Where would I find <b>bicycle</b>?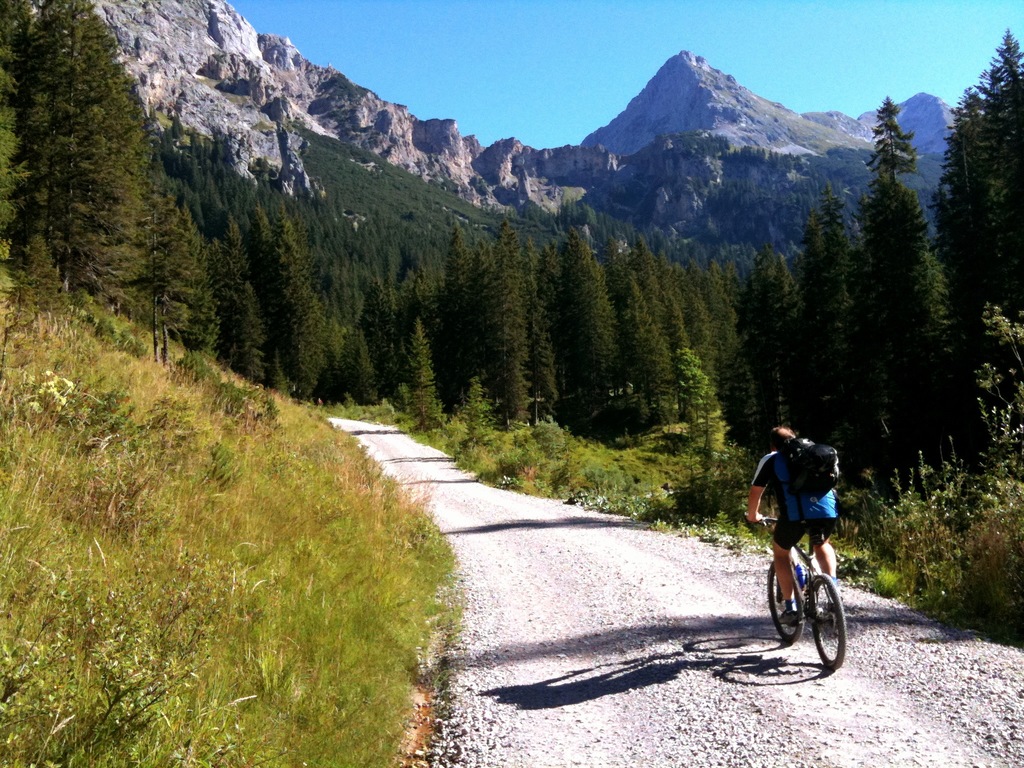
At 742,514,847,680.
